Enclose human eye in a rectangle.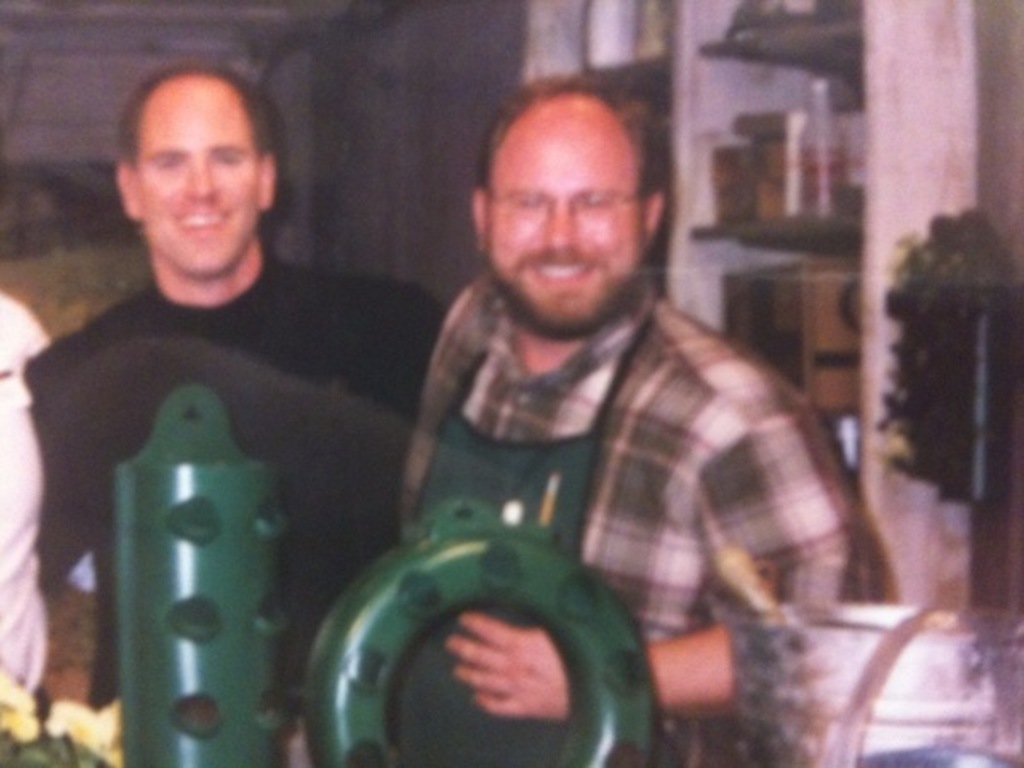
(left=215, top=150, right=239, bottom=164).
